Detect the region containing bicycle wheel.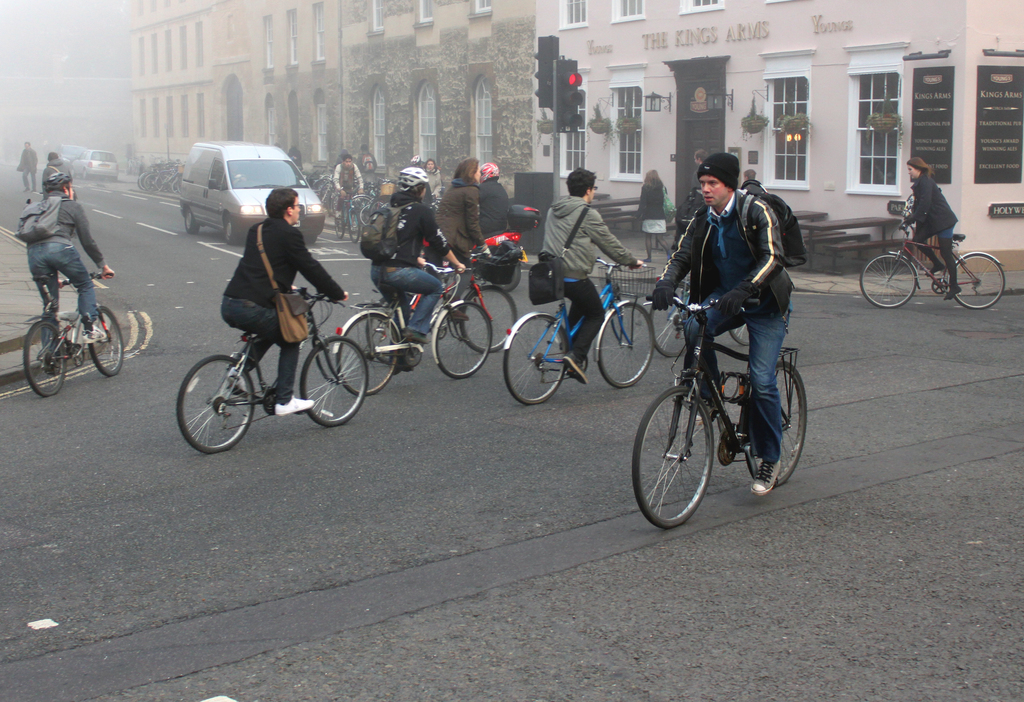
<box>337,214,346,235</box>.
